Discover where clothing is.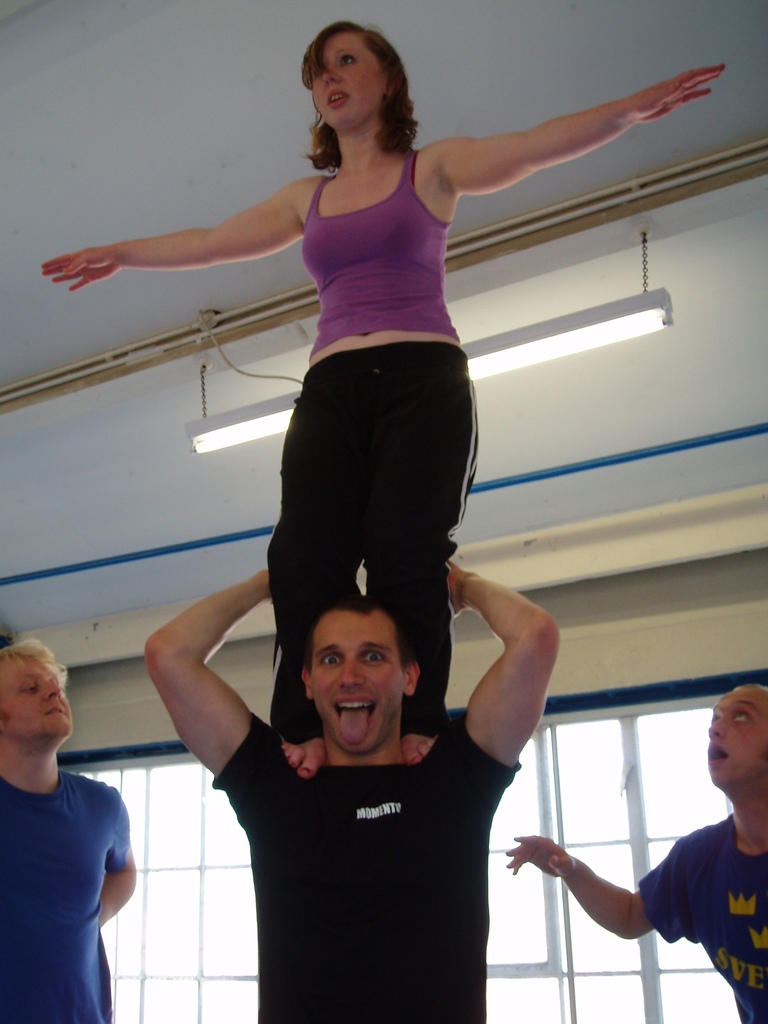
Discovered at x1=663, y1=460, x2=767, y2=909.
